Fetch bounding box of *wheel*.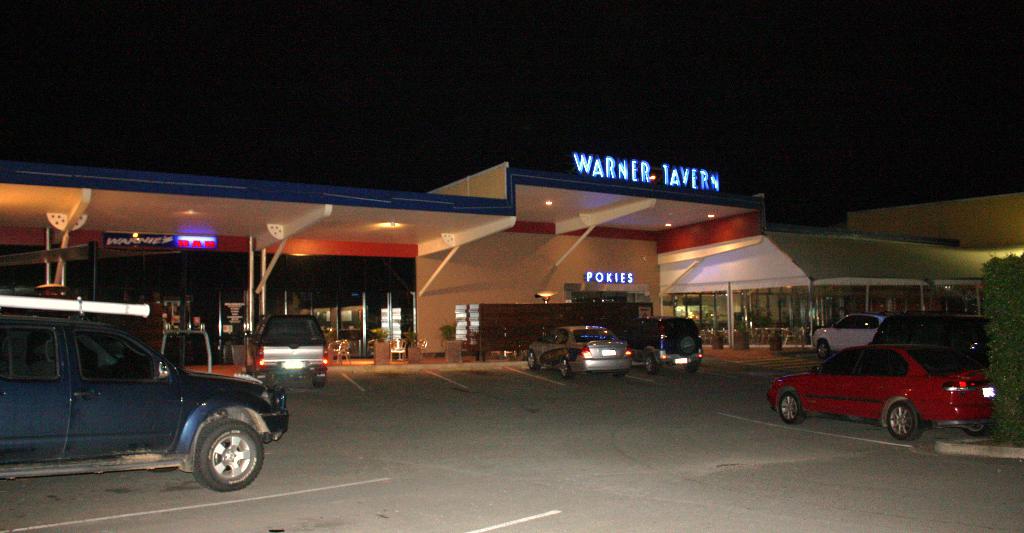
Bbox: left=646, top=356, right=657, bottom=373.
